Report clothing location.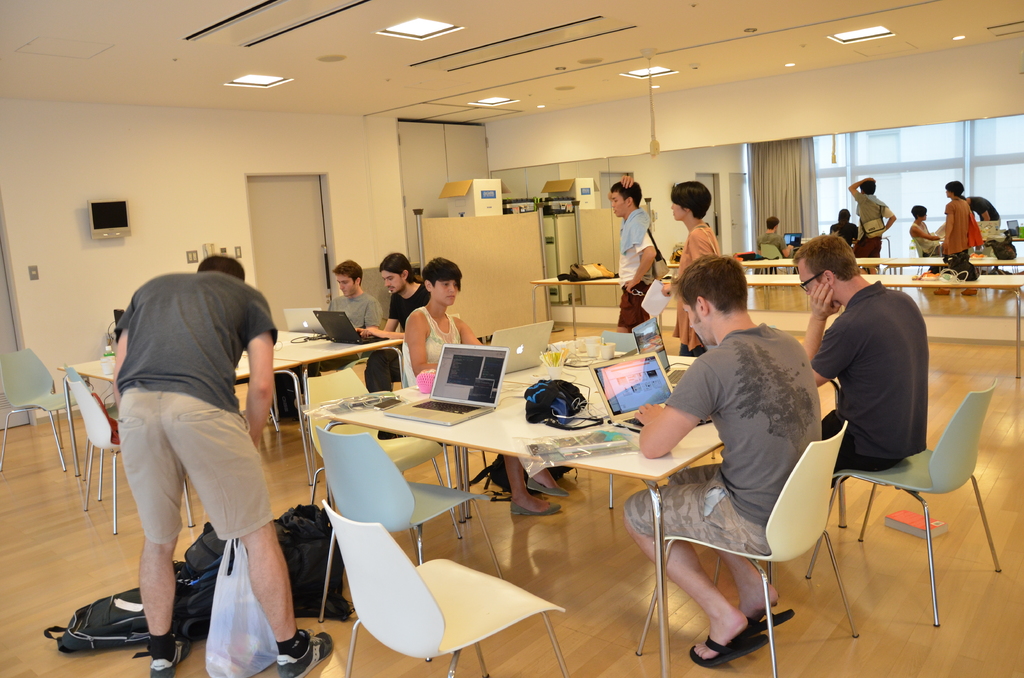
Report: rect(401, 302, 555, 484).
